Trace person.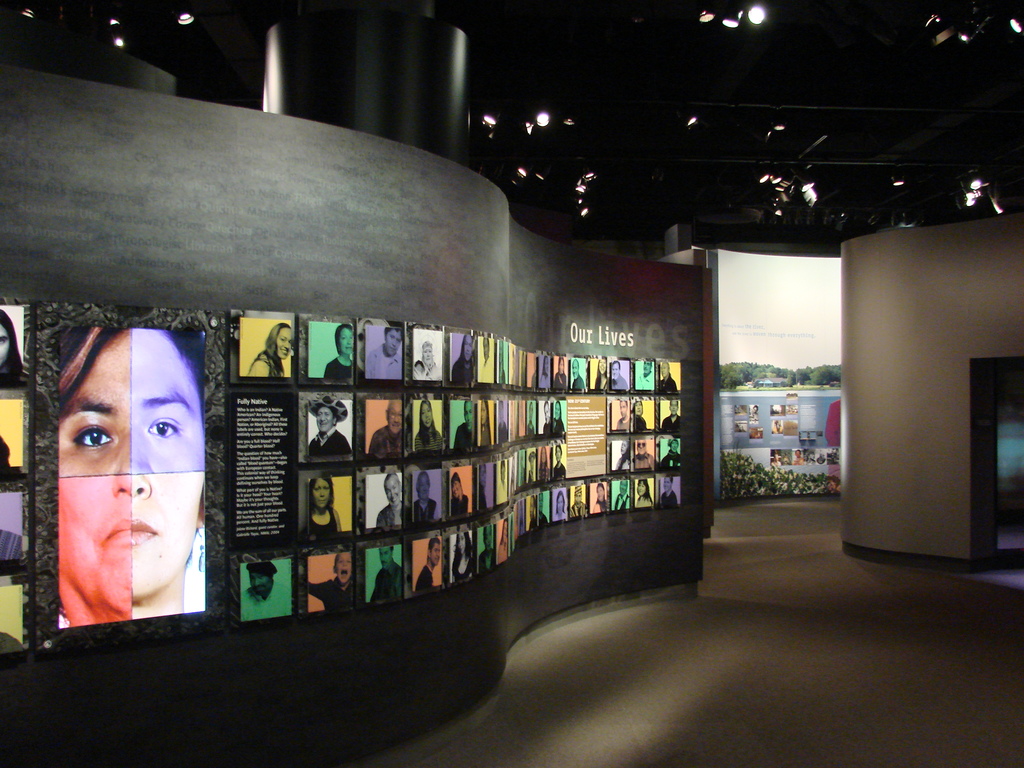
Traced to <box>377,474,402,524</box>.
